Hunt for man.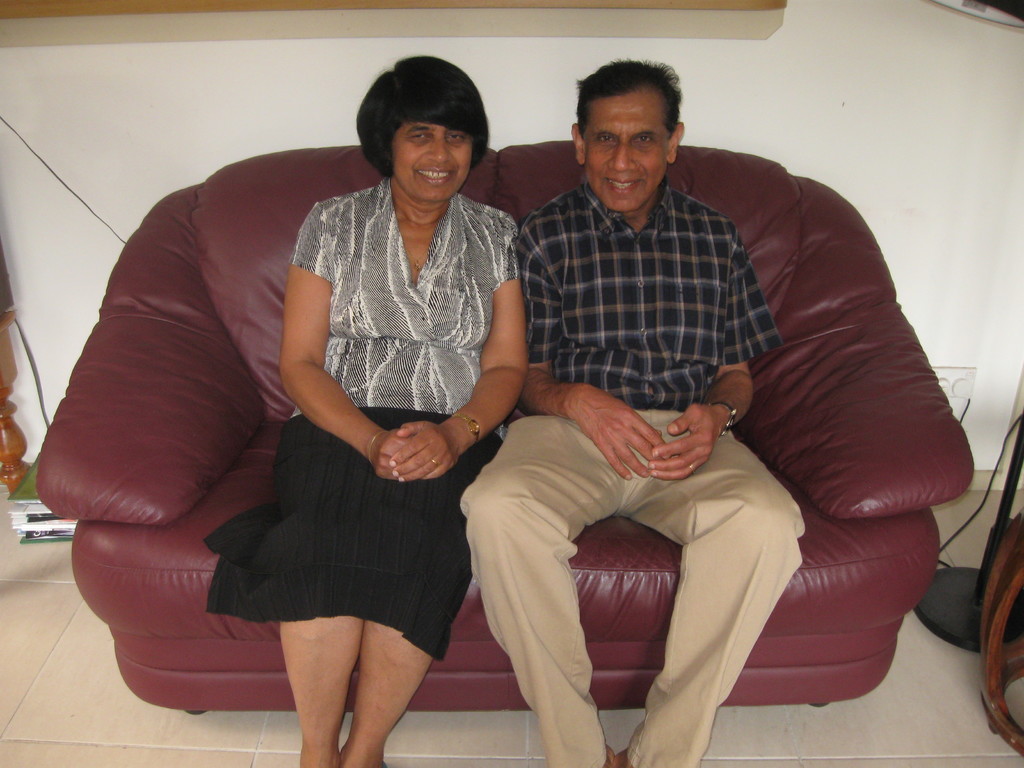
Hunted down at bbox(458, 54, 808, 767).
